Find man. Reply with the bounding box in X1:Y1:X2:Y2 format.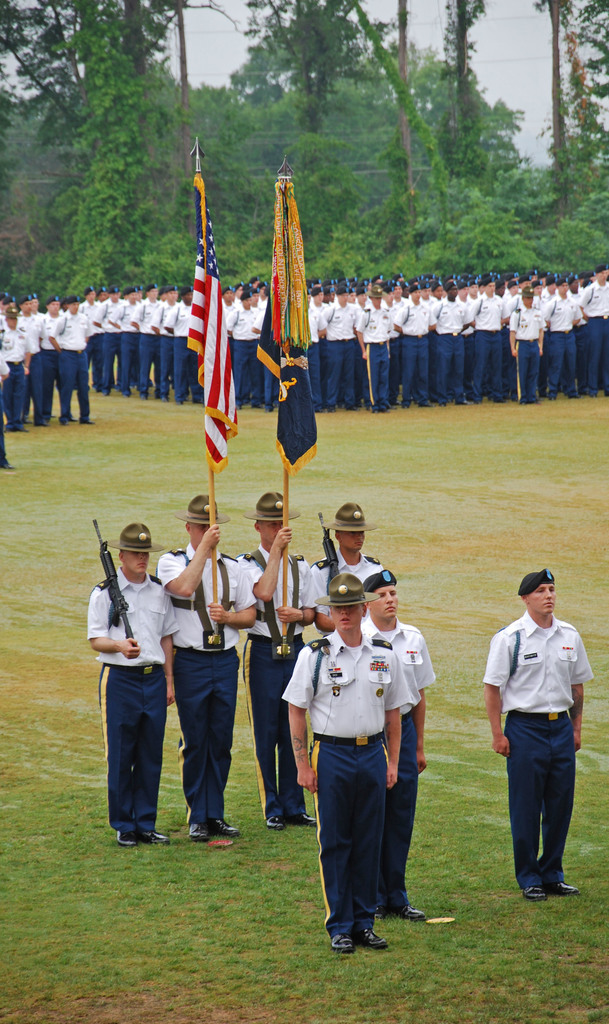
359:566:429:918.
